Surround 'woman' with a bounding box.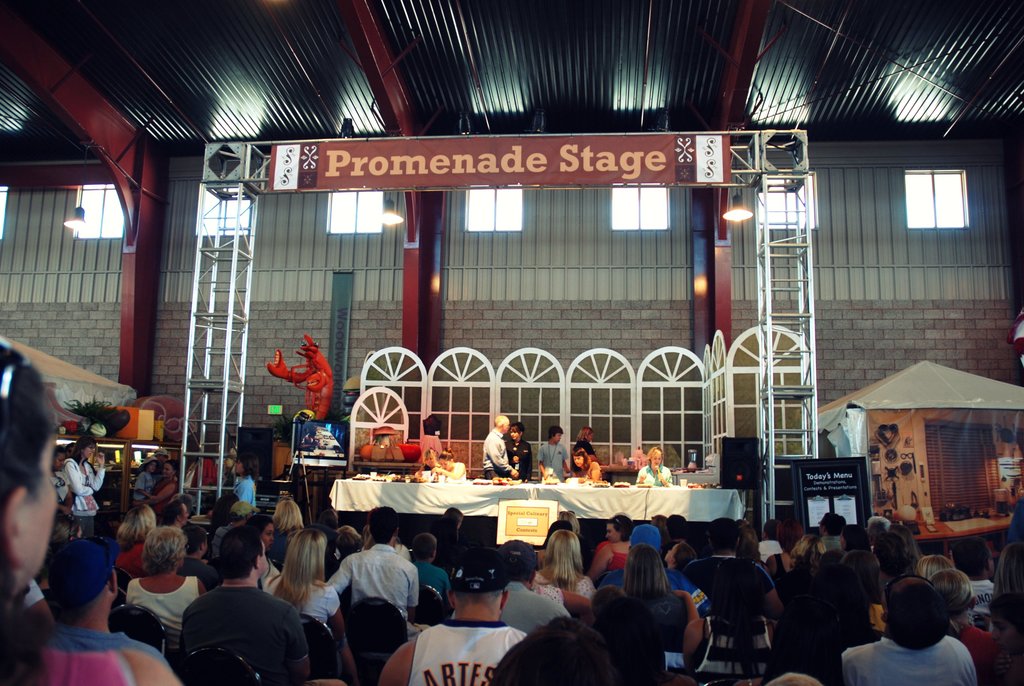
[left=913, top=550, right=955, bottom=580].
